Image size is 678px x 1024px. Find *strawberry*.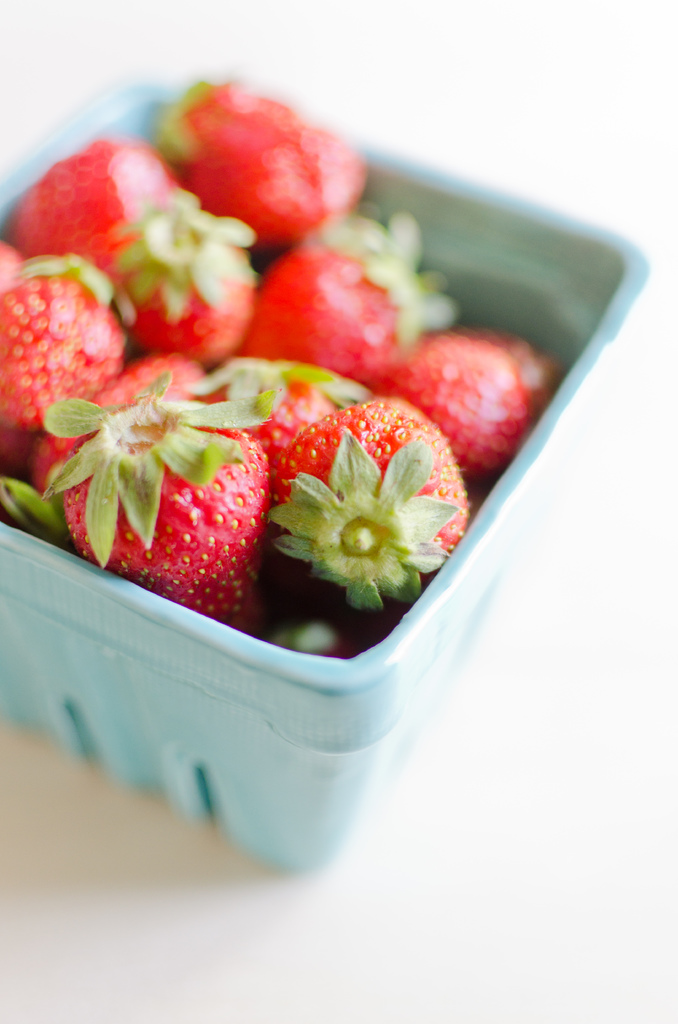
bbox=[113, 183, 262, 358].
